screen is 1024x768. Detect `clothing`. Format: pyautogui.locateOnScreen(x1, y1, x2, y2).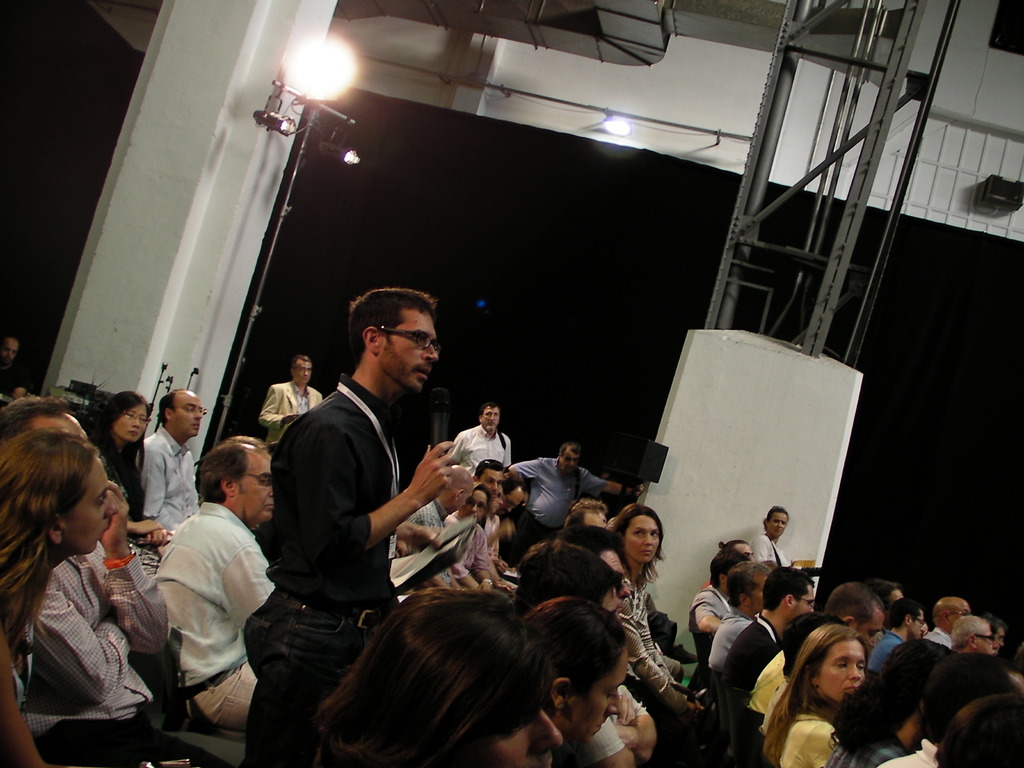
pyautogui.locateOnScreen(478, 509, 494, 584).
